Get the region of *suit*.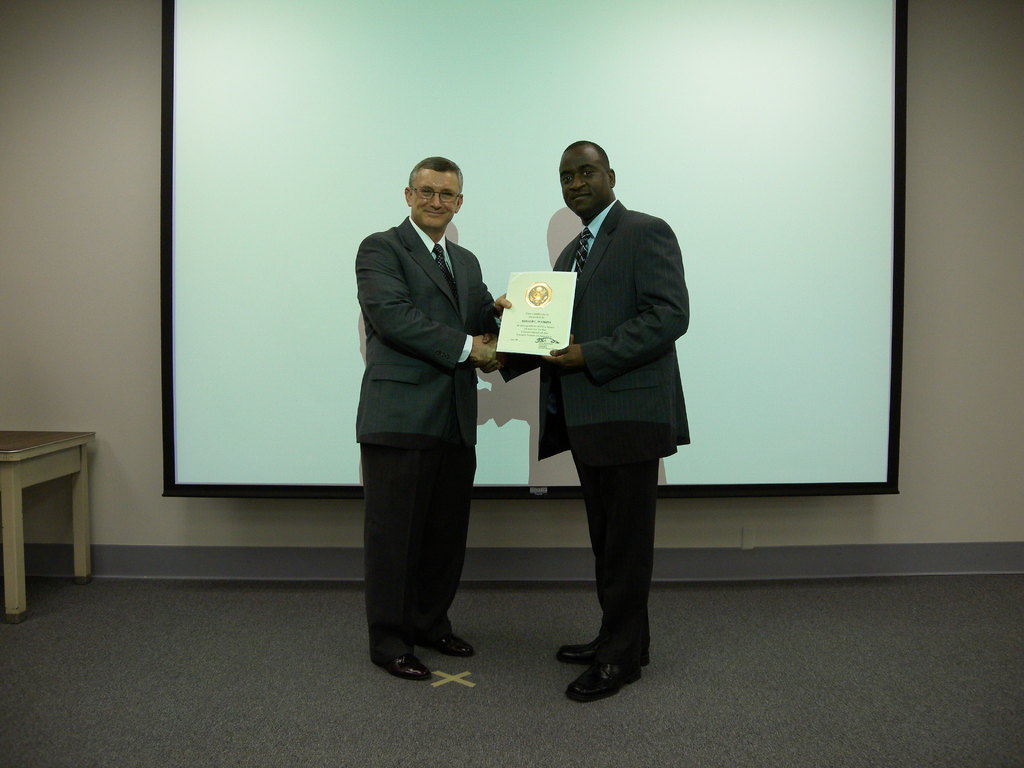
Rect(353, 214, 497, 662).
